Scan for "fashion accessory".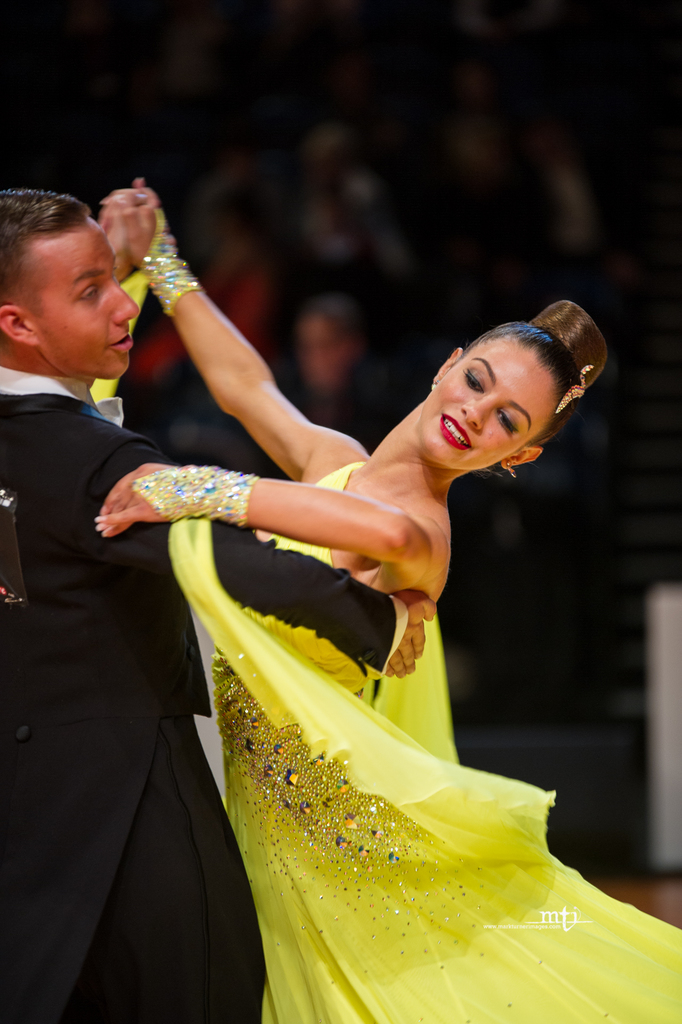
Scan result: 507:460:519:479.
